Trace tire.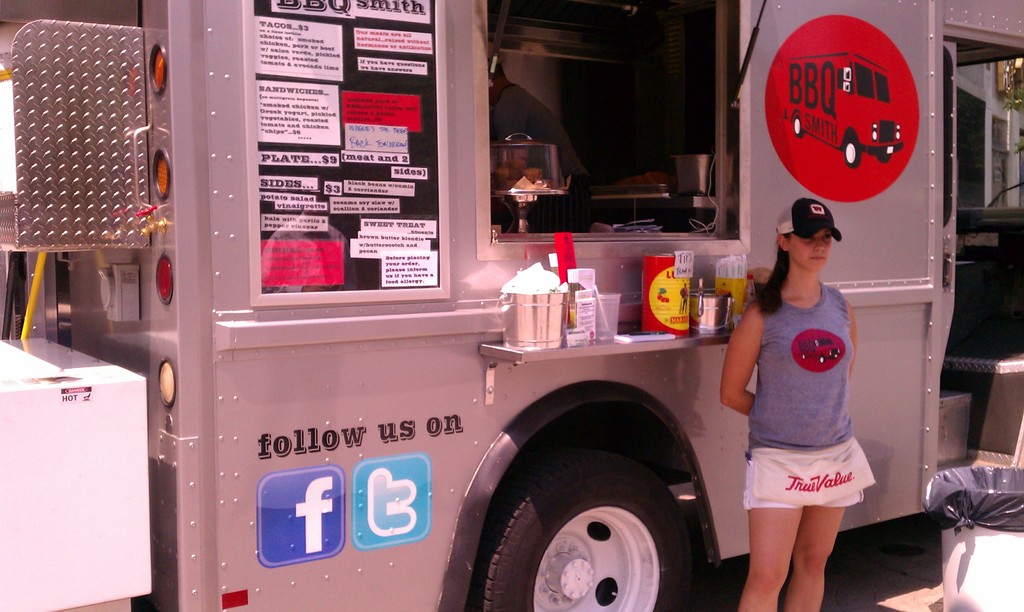
Traced to <bbox>845, 141, 861, 168</bbox>.
